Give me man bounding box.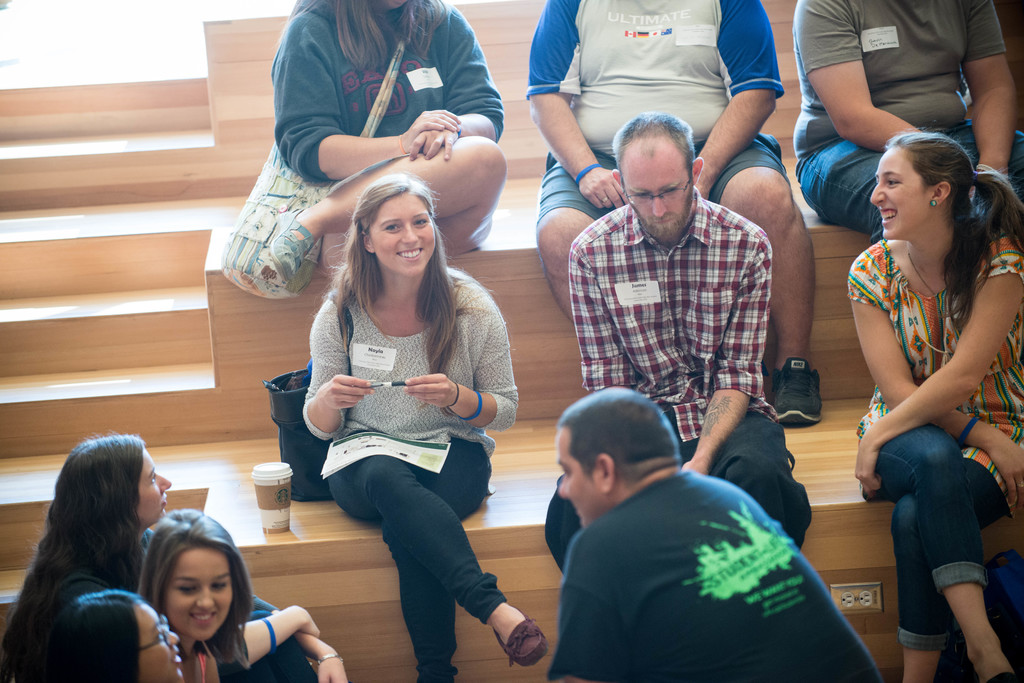
(left=545, top=111, right=816, bottom=572).
